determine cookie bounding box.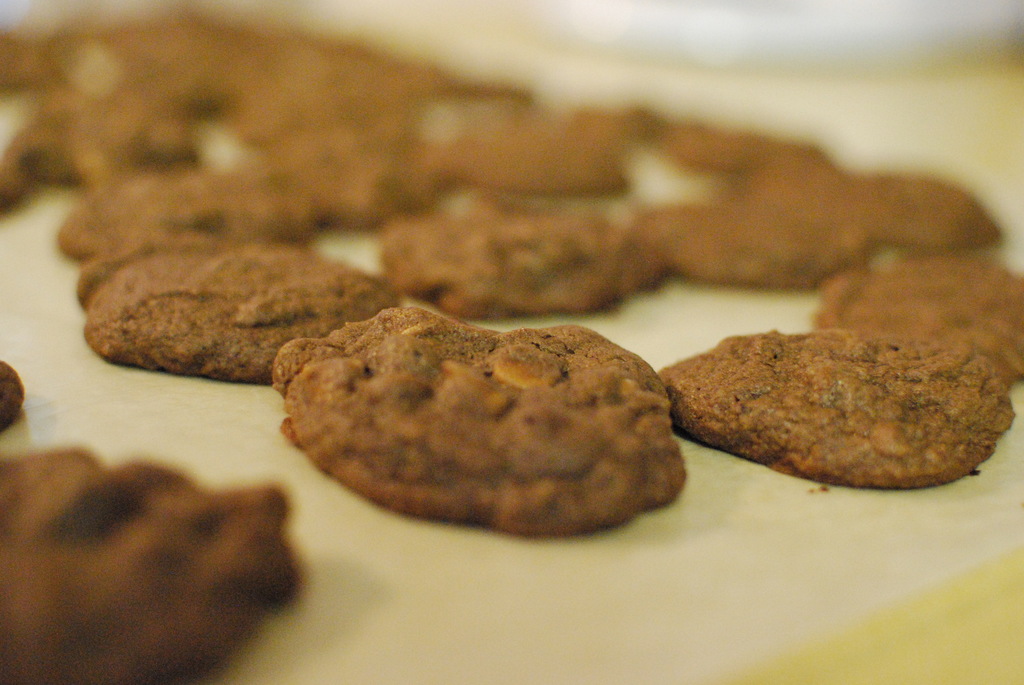
Determined: pyautogui.locateOnScreen(817, 261, 1023, 343).
